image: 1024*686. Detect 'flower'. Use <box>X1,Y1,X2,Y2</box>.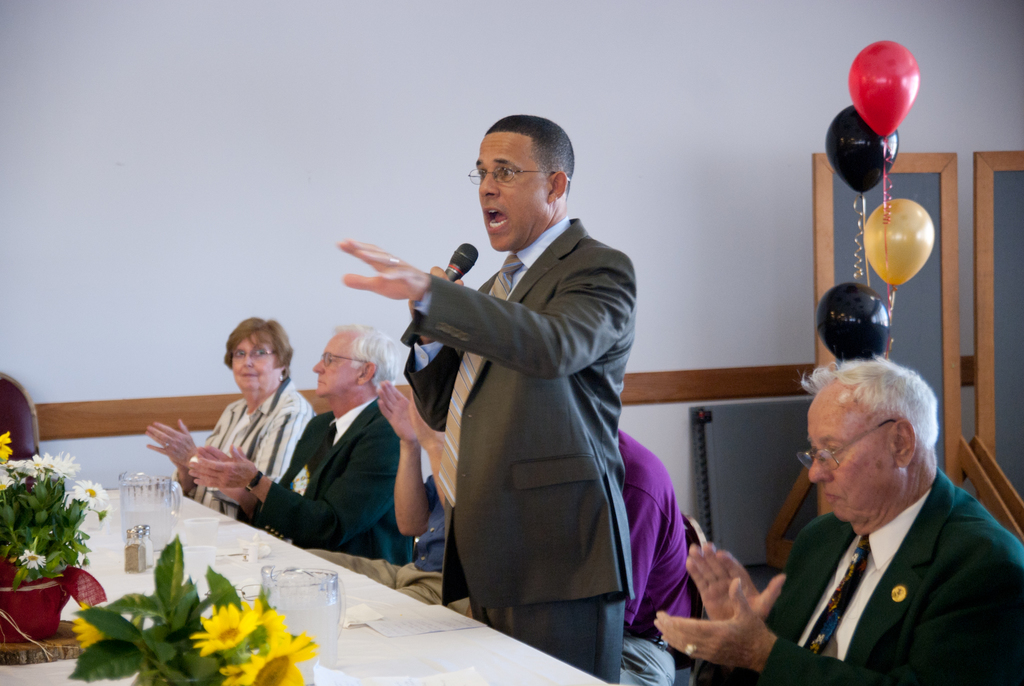
<box>221,629,322,685</box>.
